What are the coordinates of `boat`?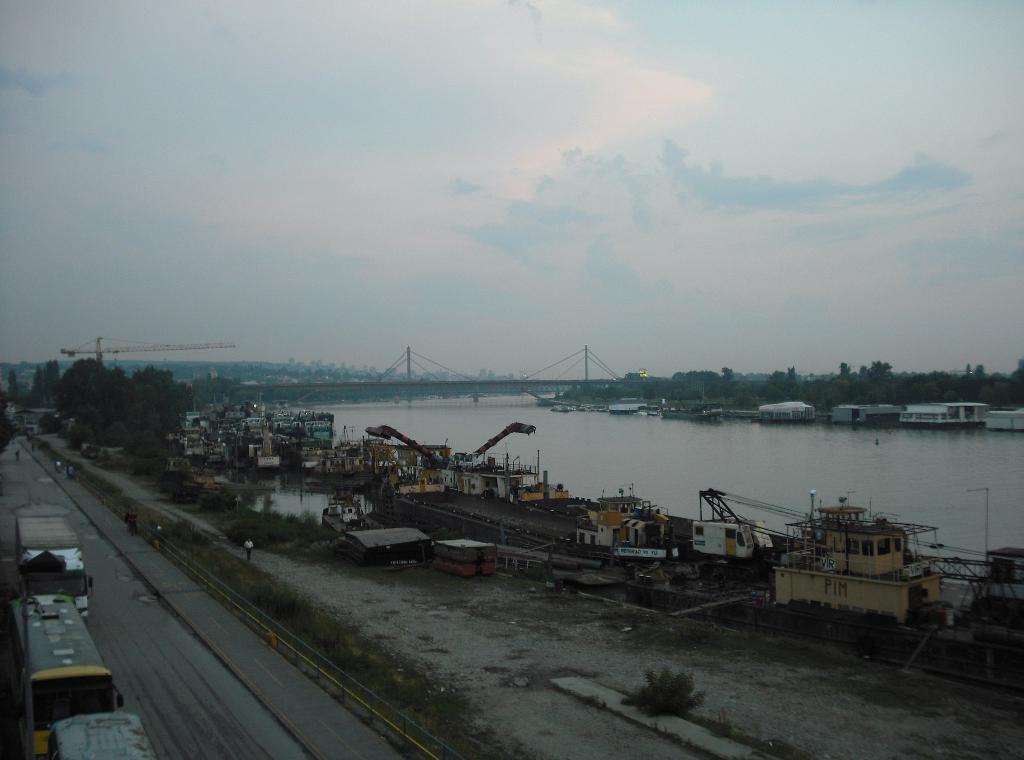
(659, 401, 724, 423).
